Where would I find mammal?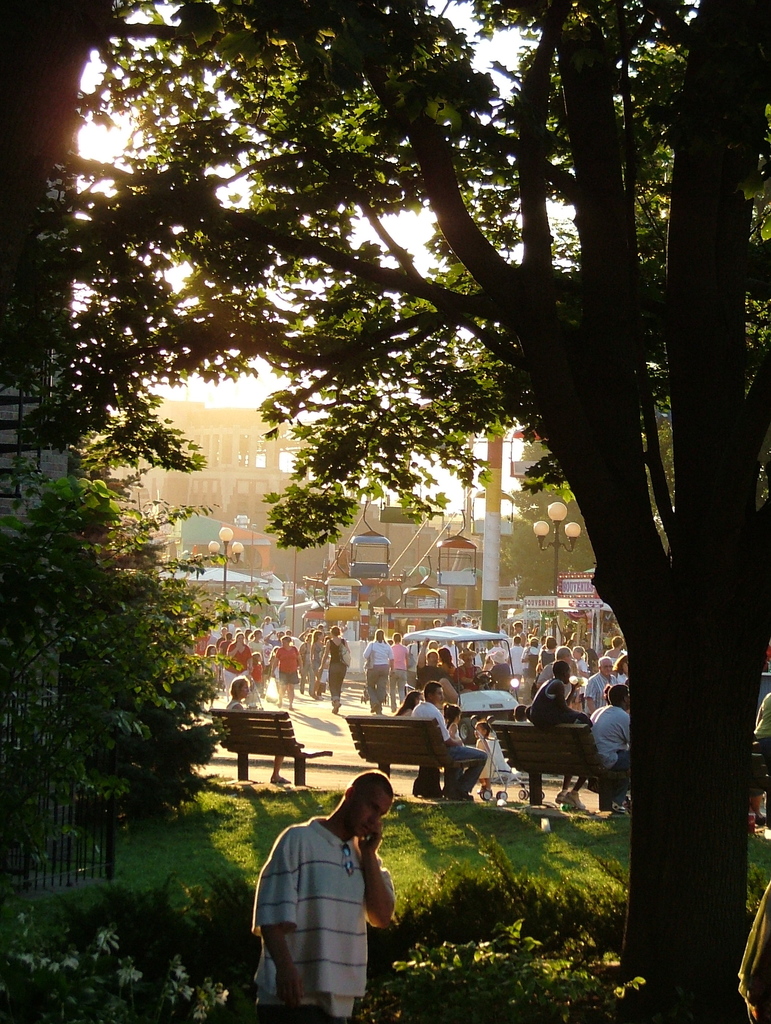
At (261,614,275,638).
